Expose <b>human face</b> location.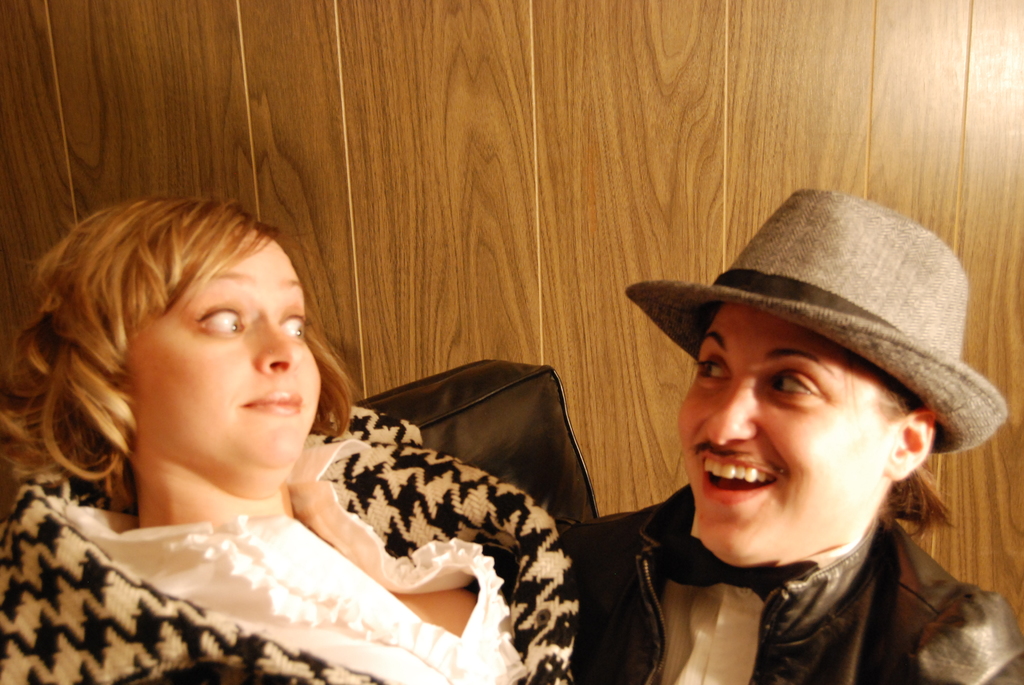
Exposed at {"x1": 678, "y1": 308, "x2": 894, "y2": 563}.
